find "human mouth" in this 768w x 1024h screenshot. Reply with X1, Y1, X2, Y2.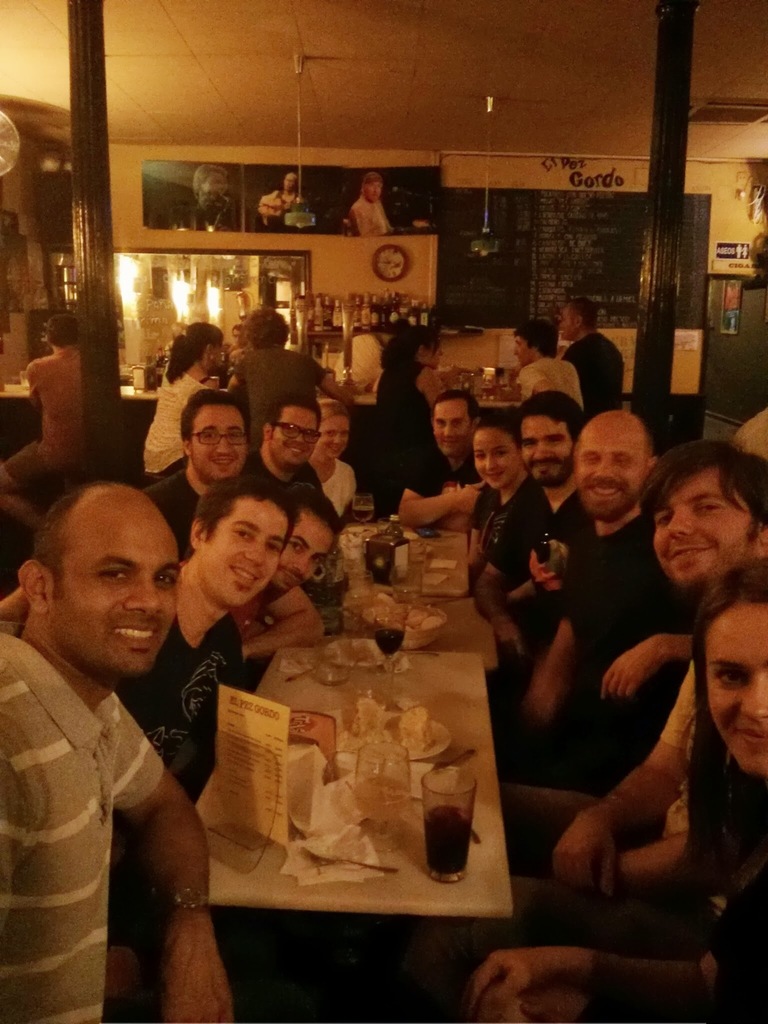
445, 435, 454, 447.
